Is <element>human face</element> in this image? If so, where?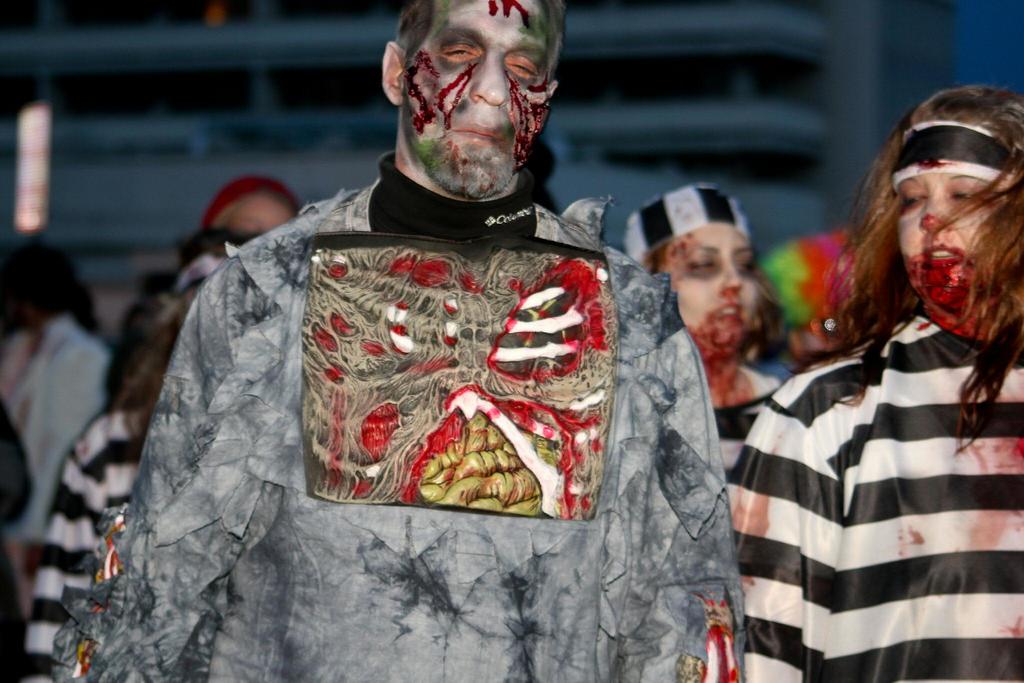
Yes, at 887,117,1017,308.
